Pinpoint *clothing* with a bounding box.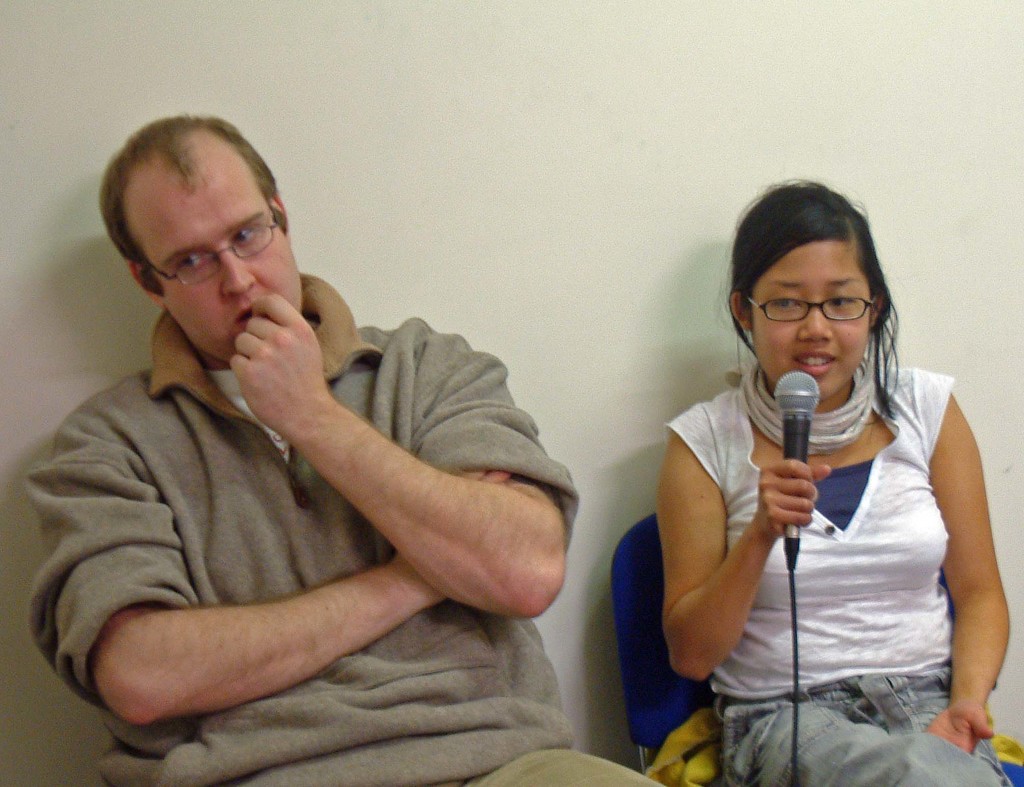
<region>639, 315, 987, 745</region>.
